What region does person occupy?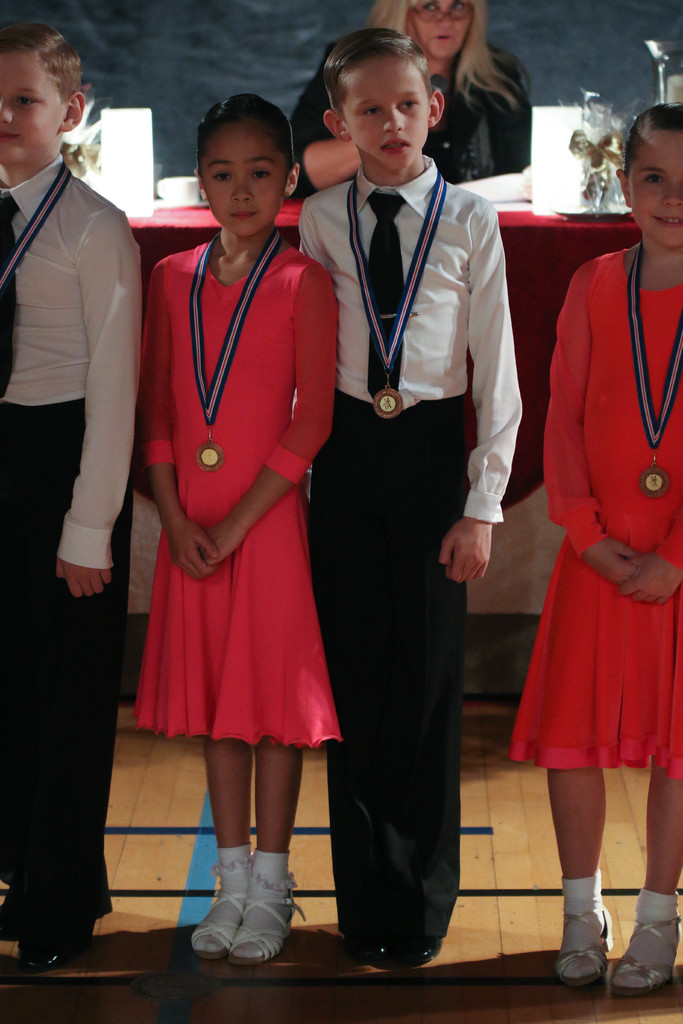
<region>297, 31, 528, 988</region>.
